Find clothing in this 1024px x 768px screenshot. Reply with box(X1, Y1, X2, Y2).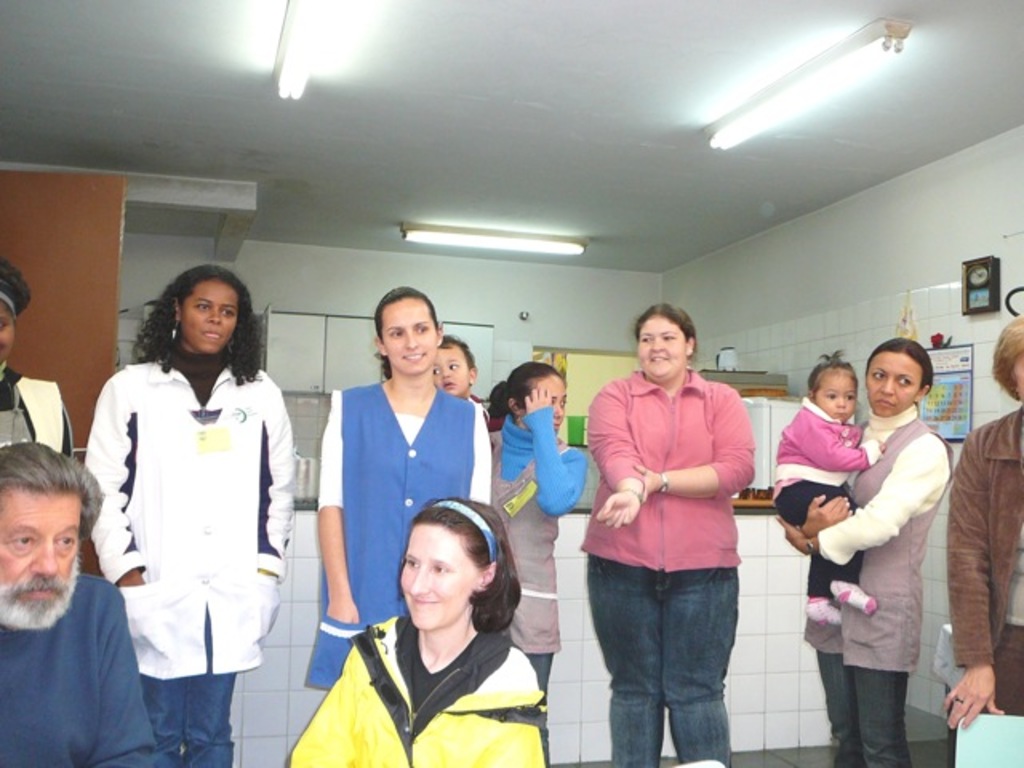
box(294, 616, 538, 763).
